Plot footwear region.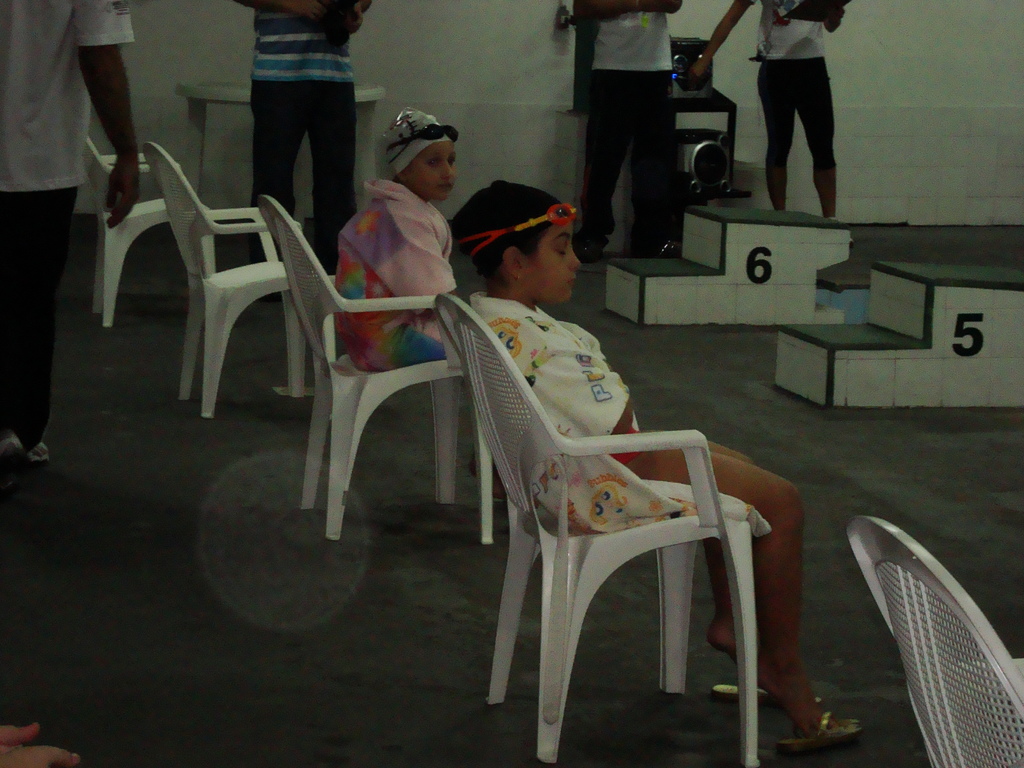
Plotted at (487, 477, 503, 500).
